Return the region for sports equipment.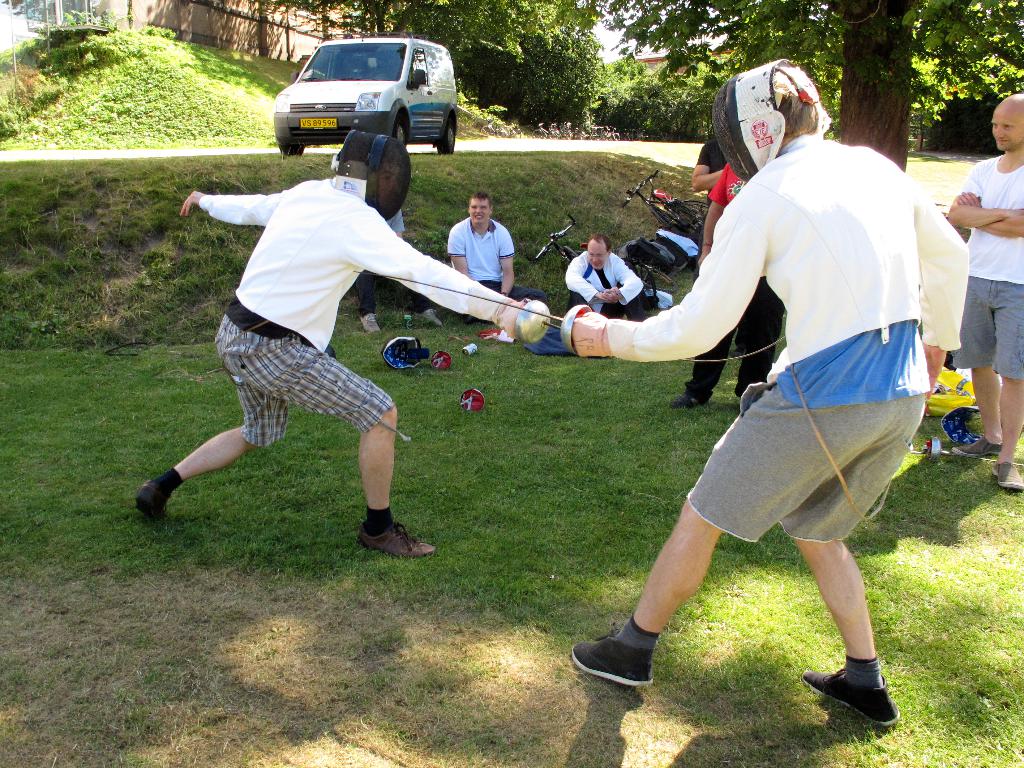
799:664:901:726.
